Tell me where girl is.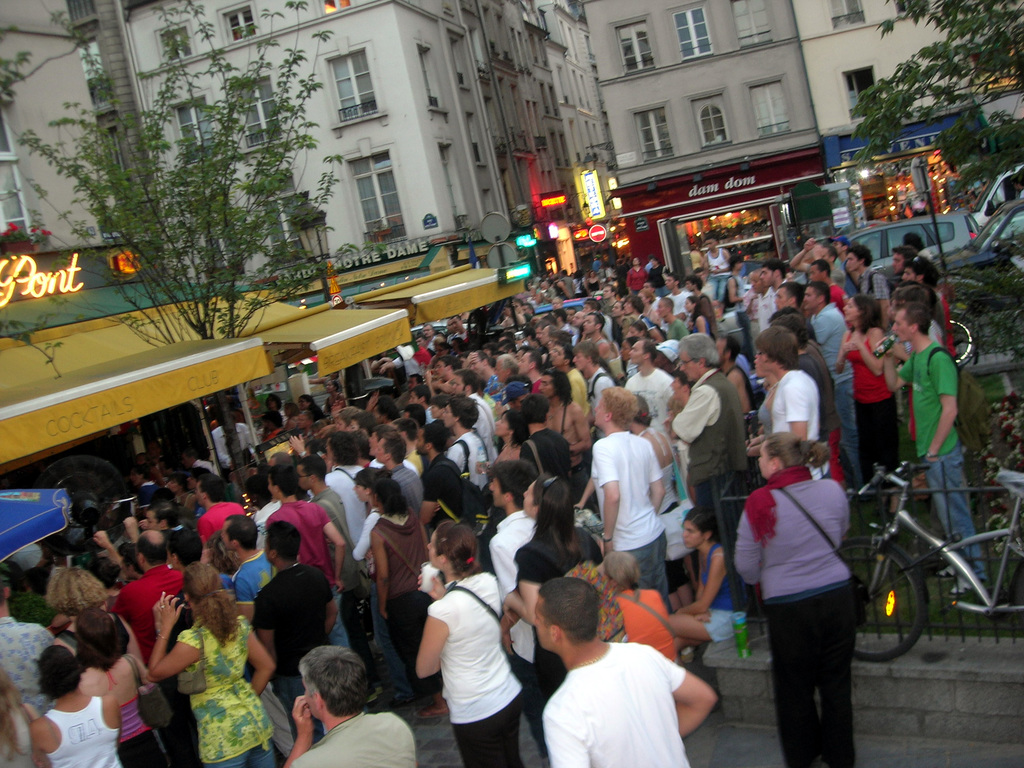
girl is at {"left": 484, "top": 404, "right": 549, "bottom": 484}.
